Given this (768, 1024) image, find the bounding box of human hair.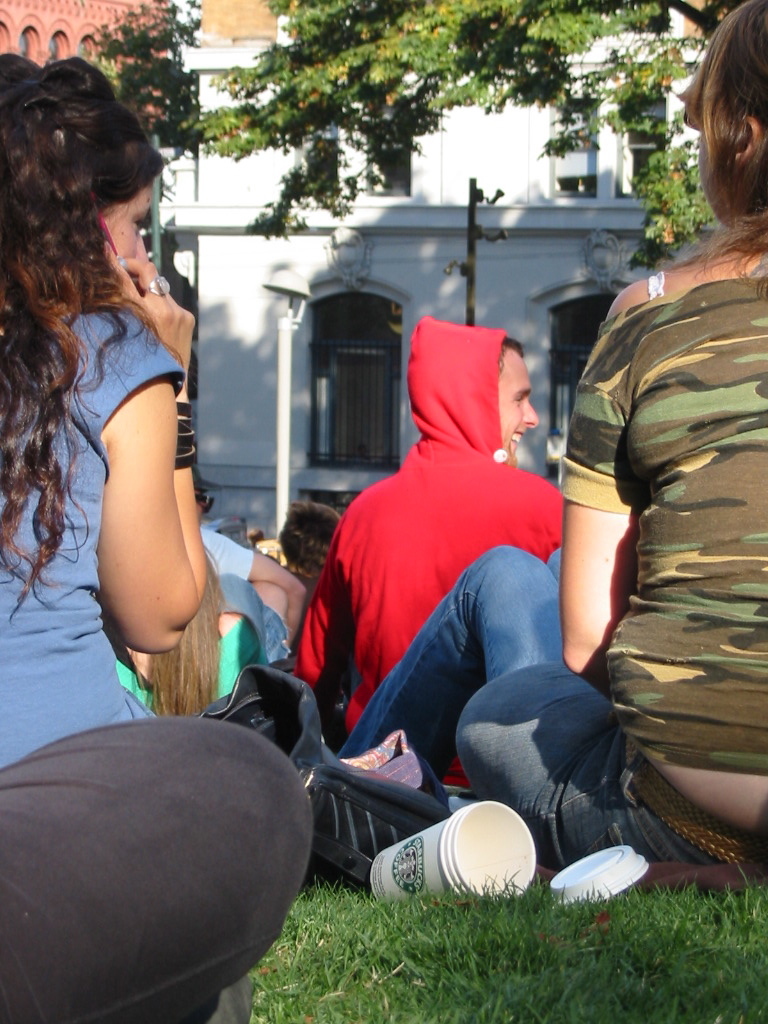
<bbox>132, 539, 228, 719</bbox>.
